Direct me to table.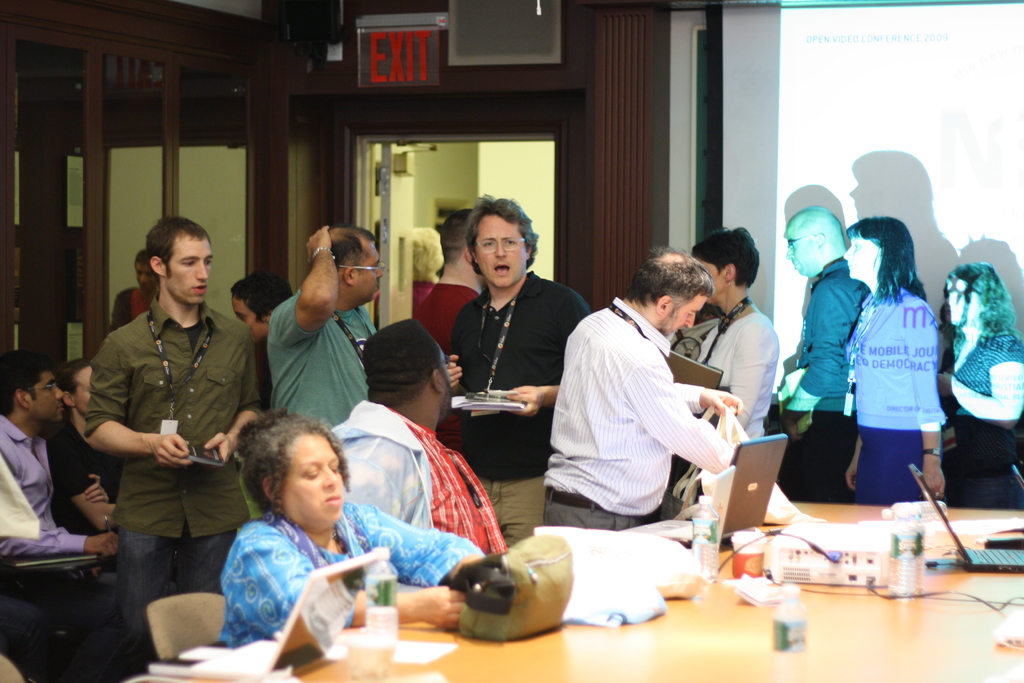
Direction: l=146, t=503, r=1023, b=682.
